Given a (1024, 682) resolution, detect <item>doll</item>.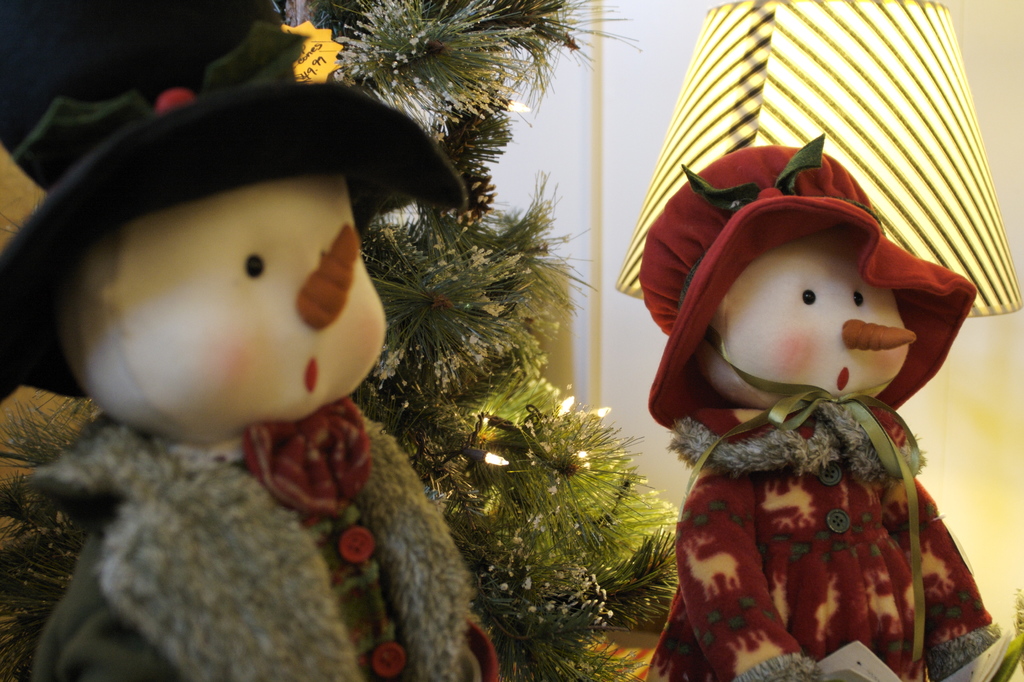
bbox(1, 53, 570, 644).
